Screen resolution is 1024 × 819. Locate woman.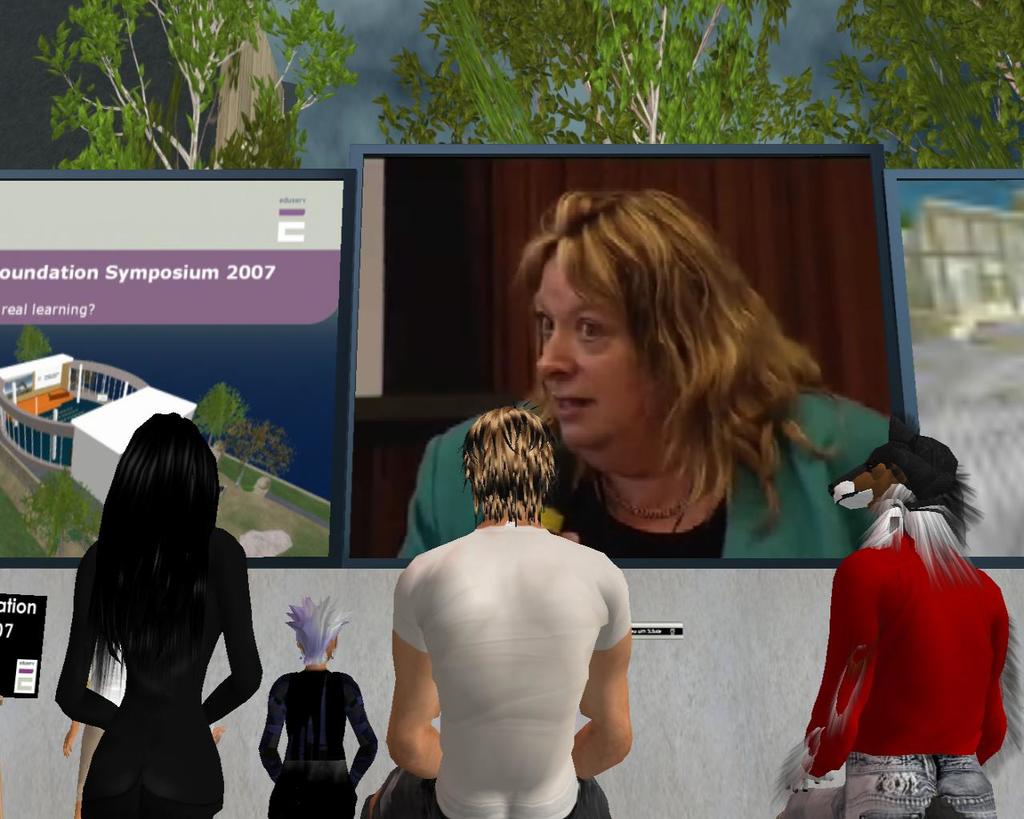
detection(257, 595, 378, 818).
